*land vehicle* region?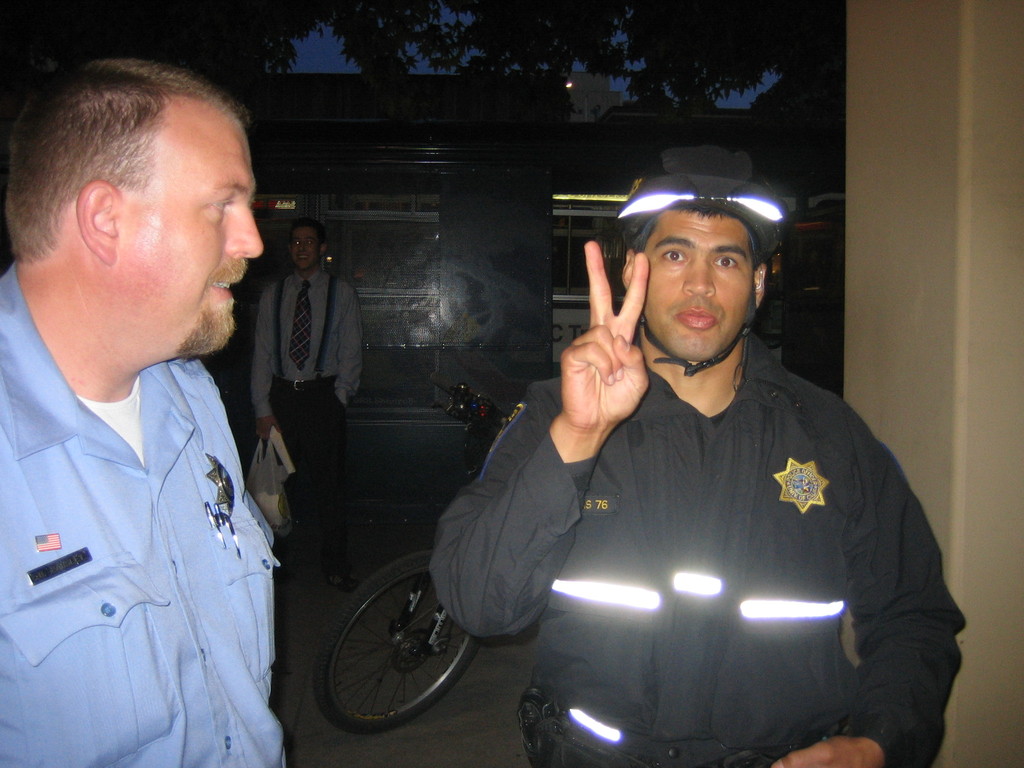
locate(314, 403, 519, 732)
